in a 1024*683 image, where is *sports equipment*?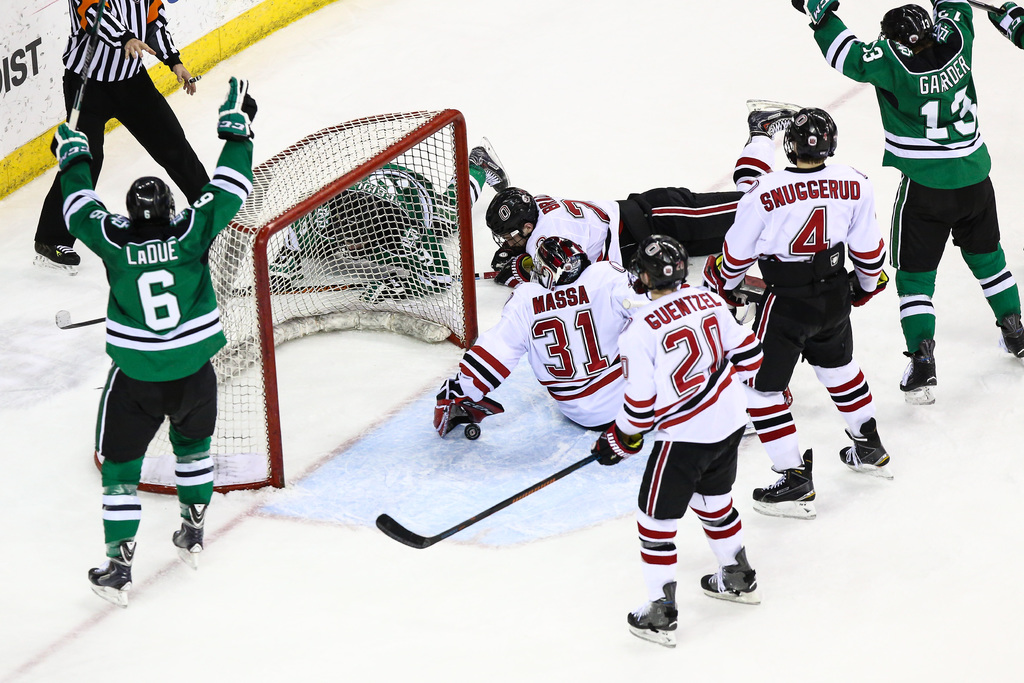
l=374, t=419, r=656, b=548.
